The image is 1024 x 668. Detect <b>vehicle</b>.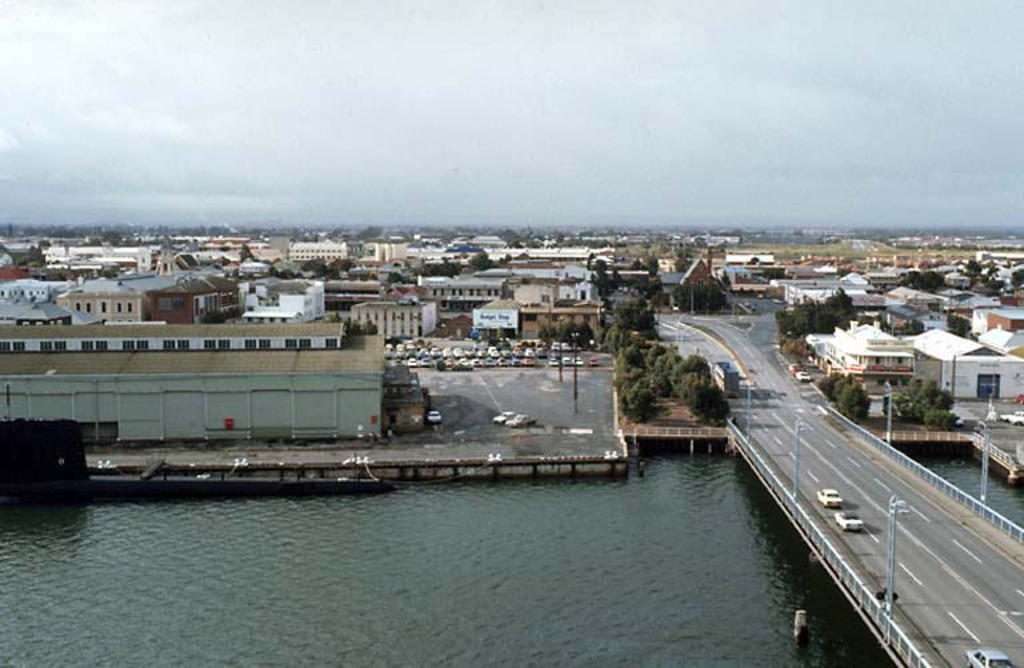
Detection: {"left": 792, "top": 368, "right": 809, "bottom": 383}.
